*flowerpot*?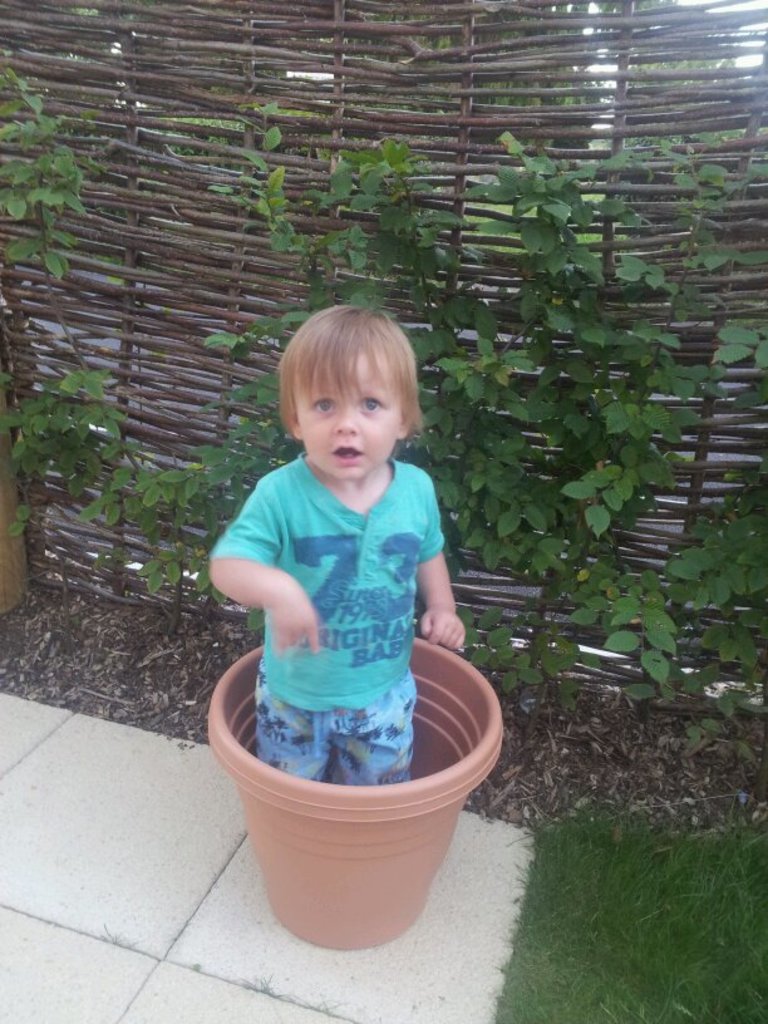
select_region(206, 637, 506, 945)
